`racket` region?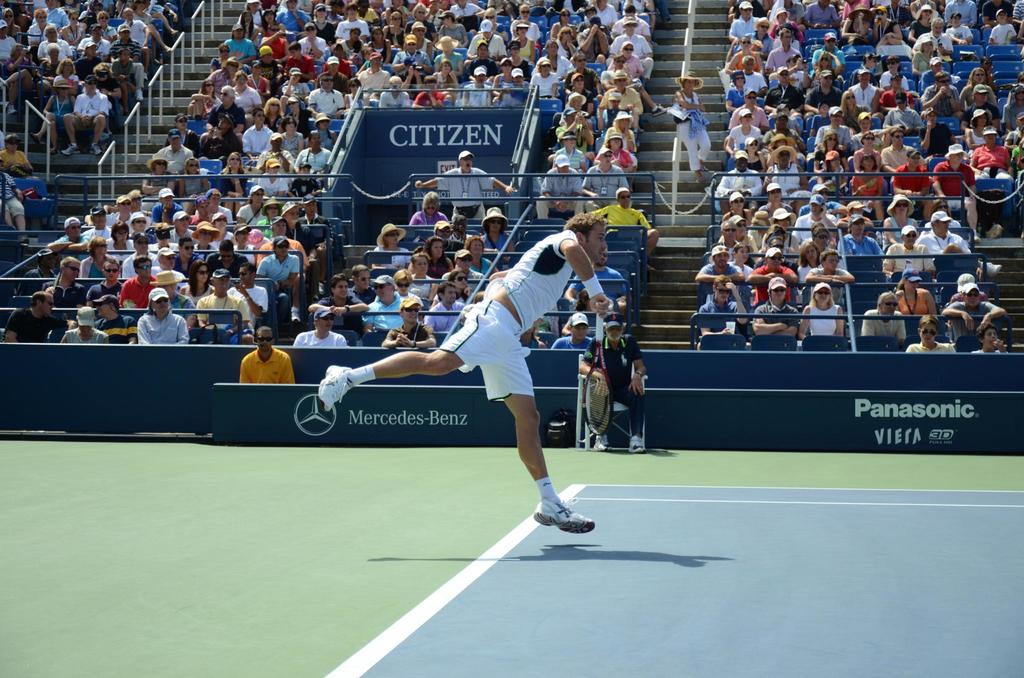
(581,301,614,433)
